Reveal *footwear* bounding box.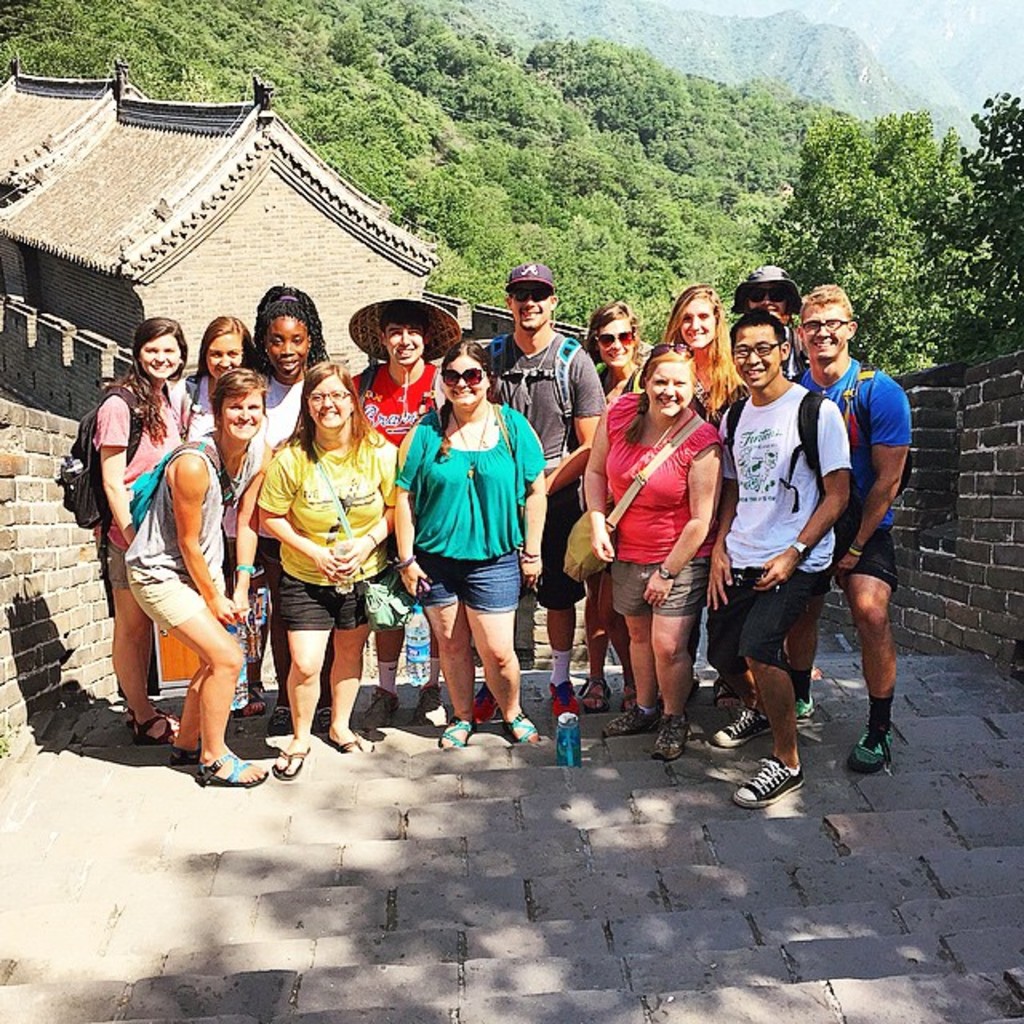
Revealed: <box>707,706,776,752</box>.
